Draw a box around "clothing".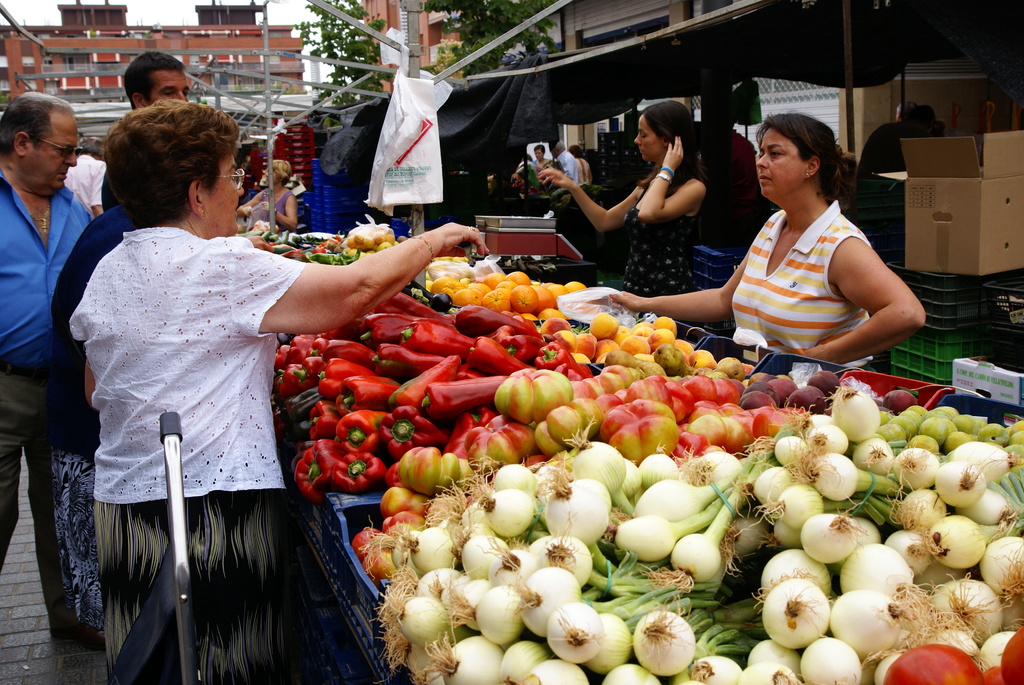
select_region(711, 177, 904, 362).
